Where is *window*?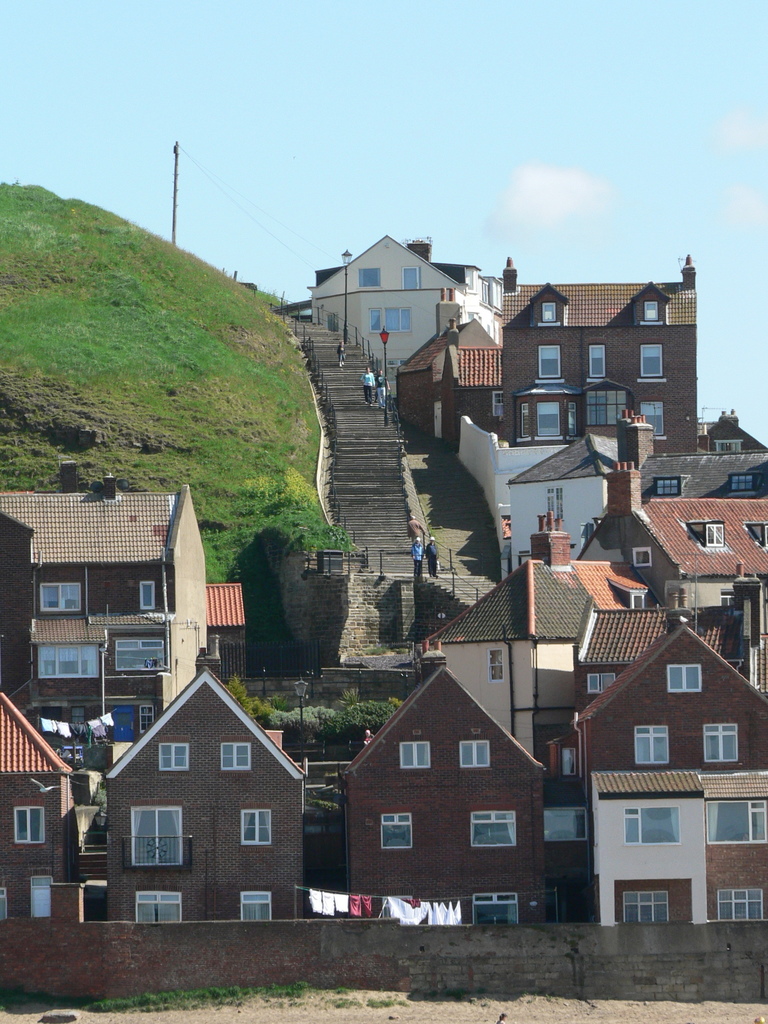
(627, 810, 675, 849).
